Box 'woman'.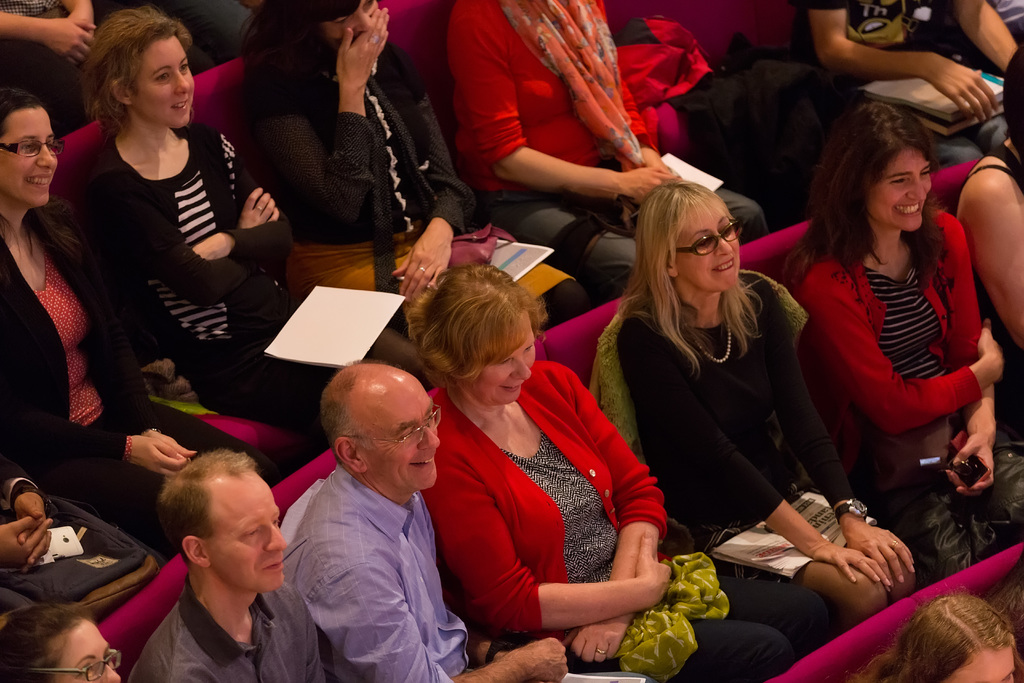
445:0:771:303.
